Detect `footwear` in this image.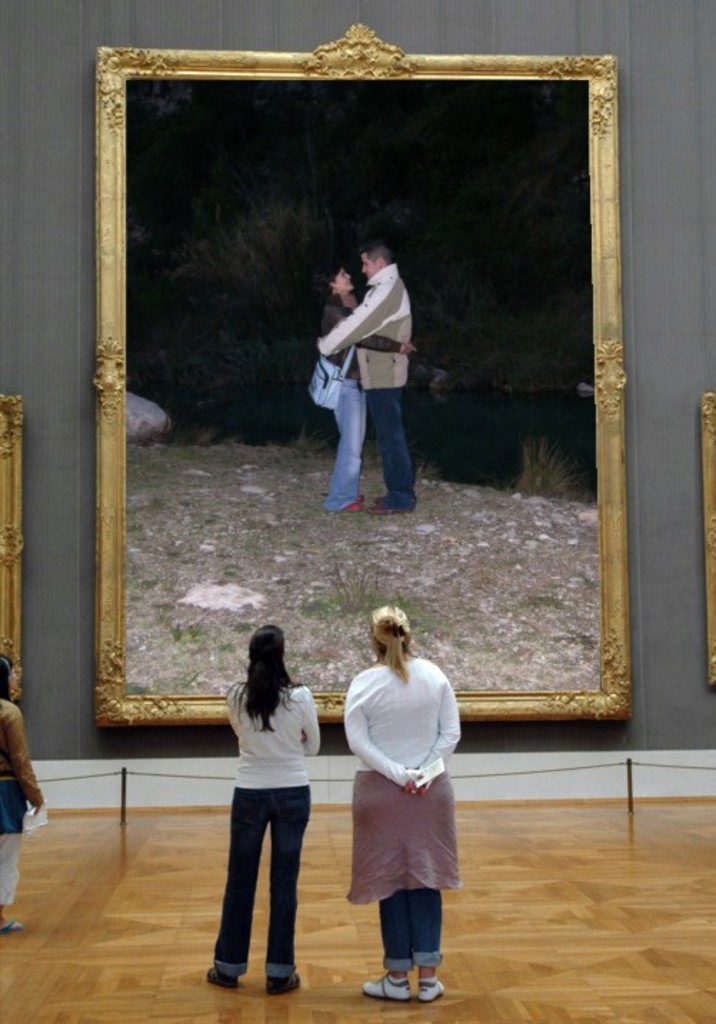
Detection: left=356, top=491, right=370, bottom=504.
